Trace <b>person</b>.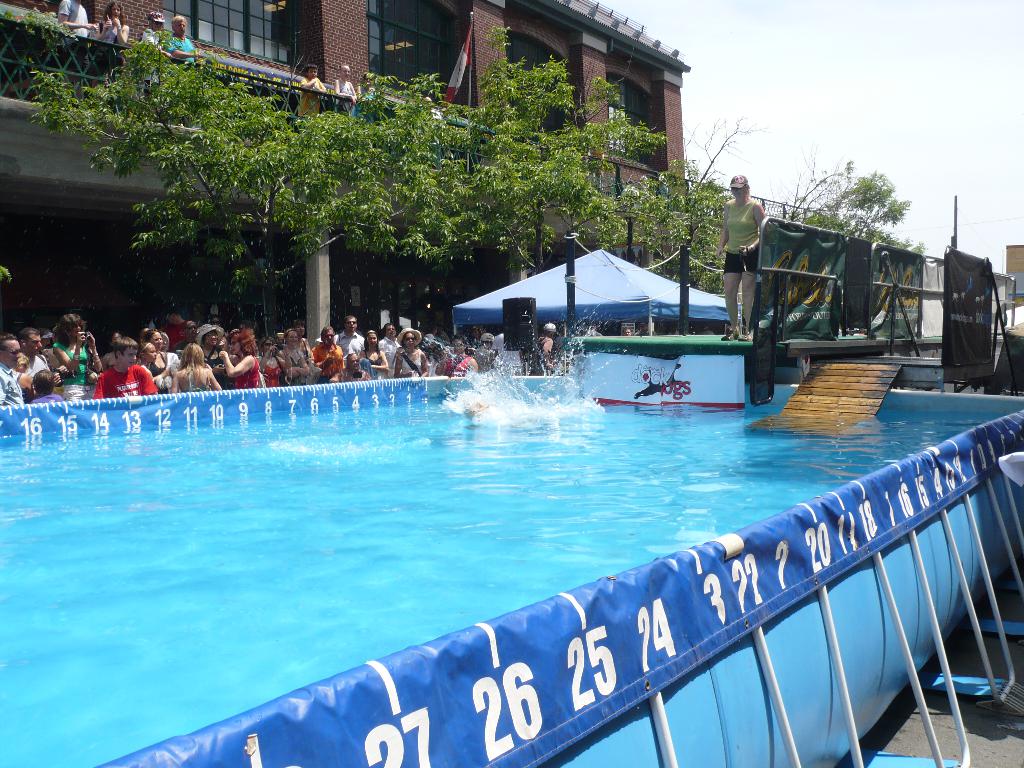
Traced to [left=729, top=163, right=785, bottom=315].
